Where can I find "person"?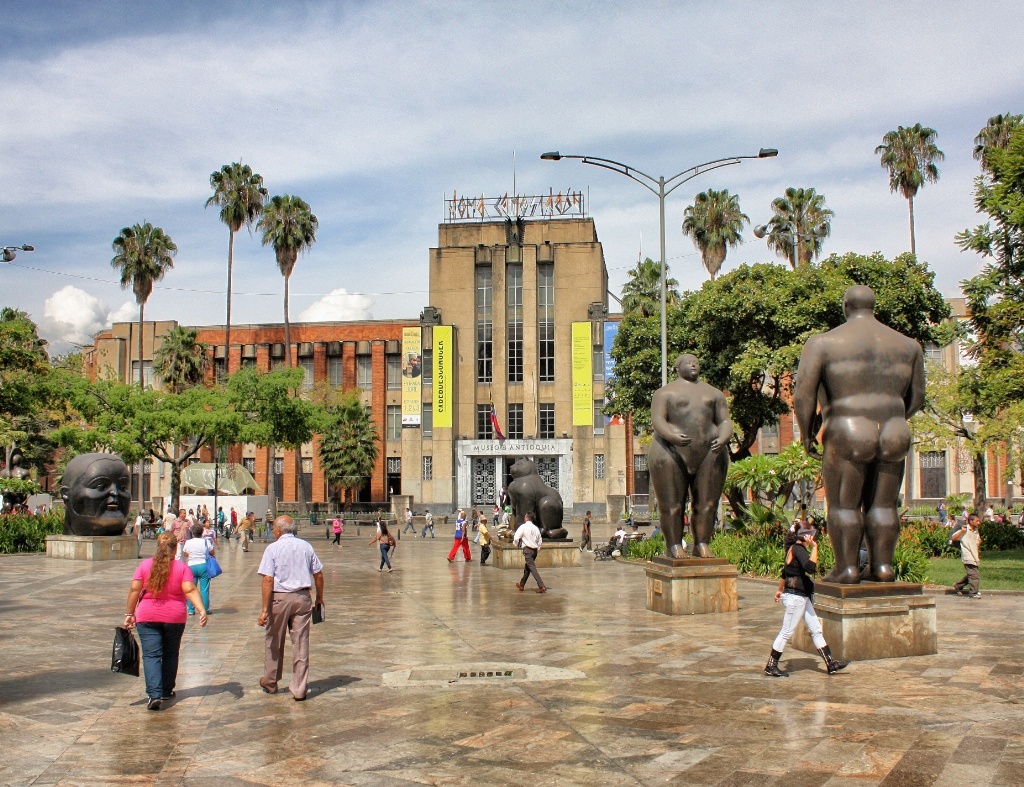
You can find it at {"left": 935, "top": 503, "right": 941, "bottom": 520}.
